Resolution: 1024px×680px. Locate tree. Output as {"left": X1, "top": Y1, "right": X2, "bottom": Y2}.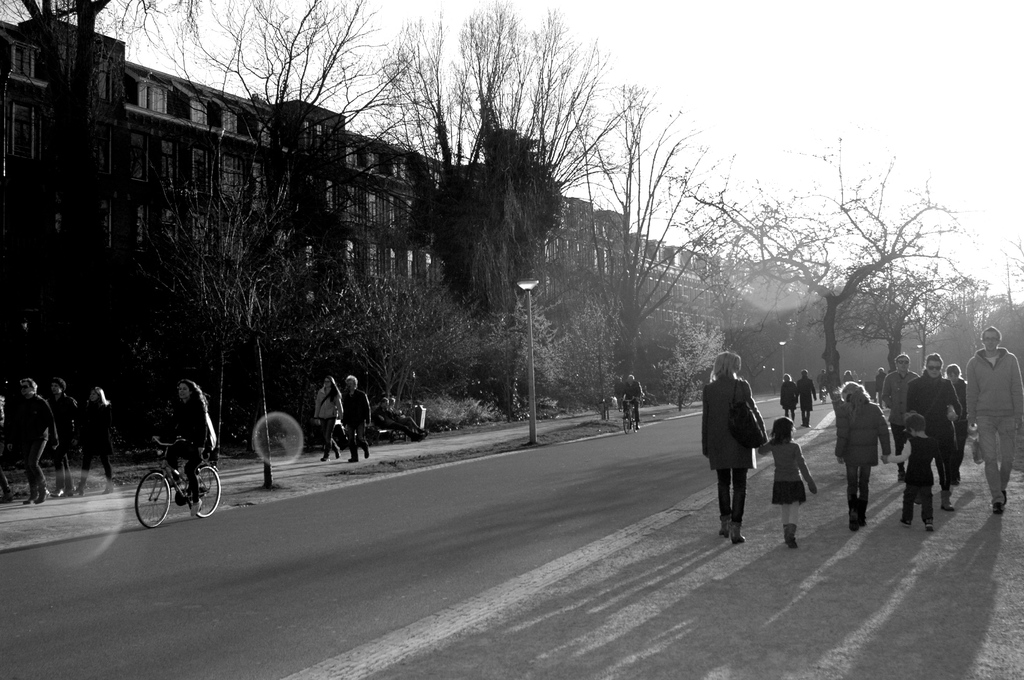
{"left": 414, "top": 115, "right": 560, "bottom": 341}.
